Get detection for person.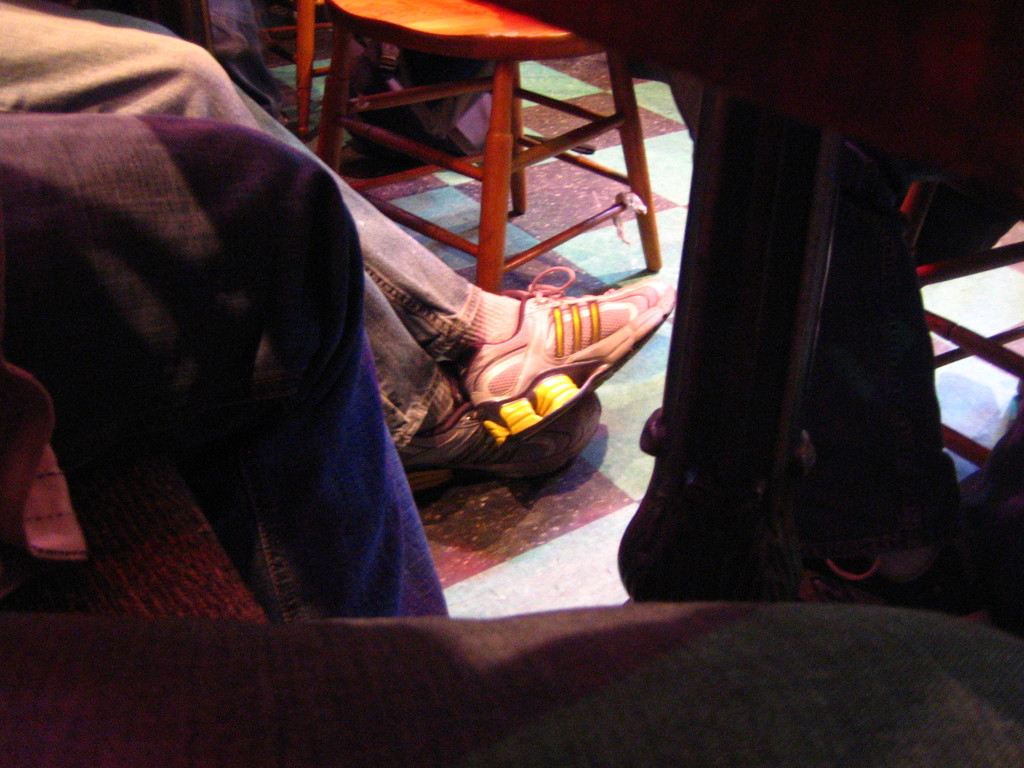
Detection: Rect(0, 2, 696, 486).
